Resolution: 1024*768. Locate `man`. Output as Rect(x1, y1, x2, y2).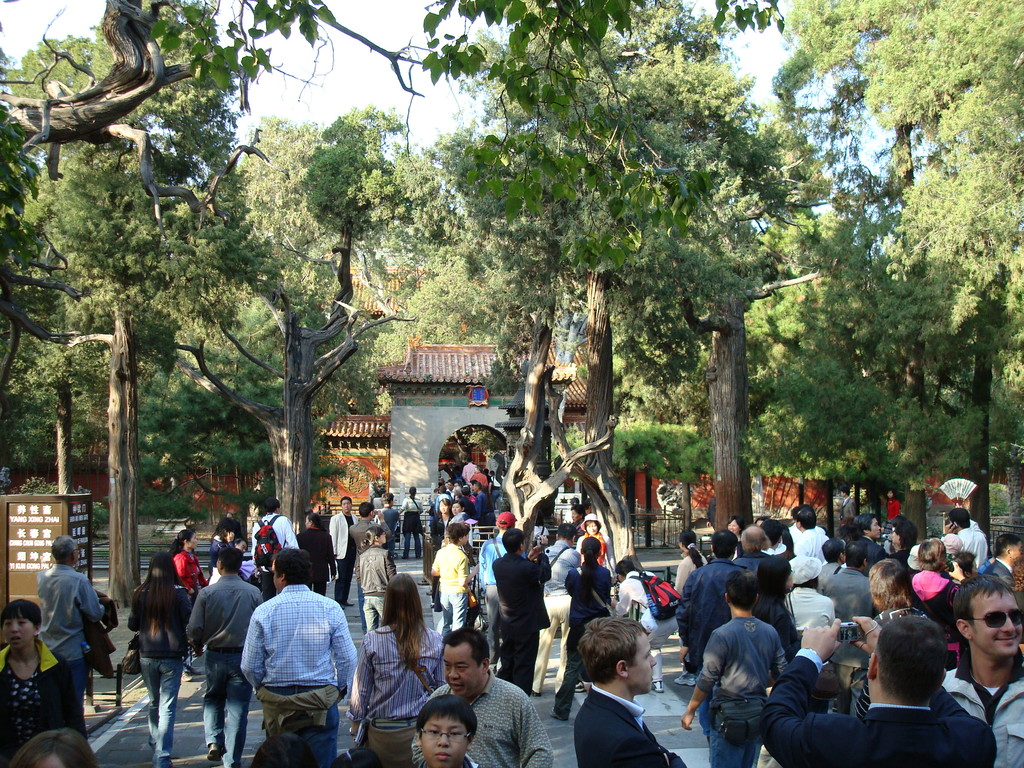
Rect(676, 522, 750, 669).
